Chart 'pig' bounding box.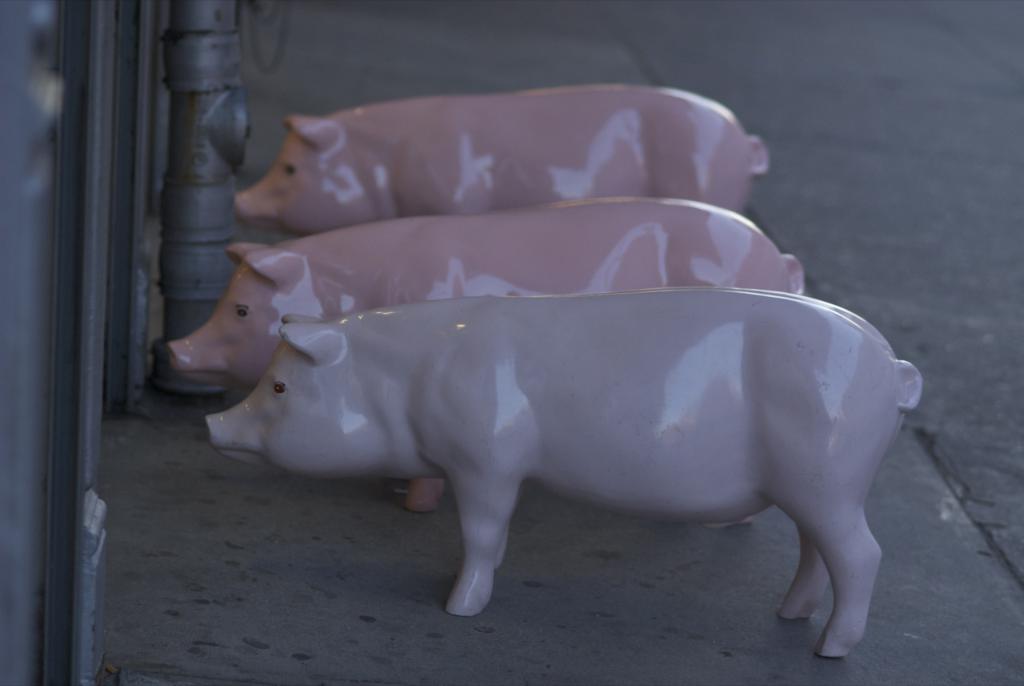
Charted: 170:195:808:511.
